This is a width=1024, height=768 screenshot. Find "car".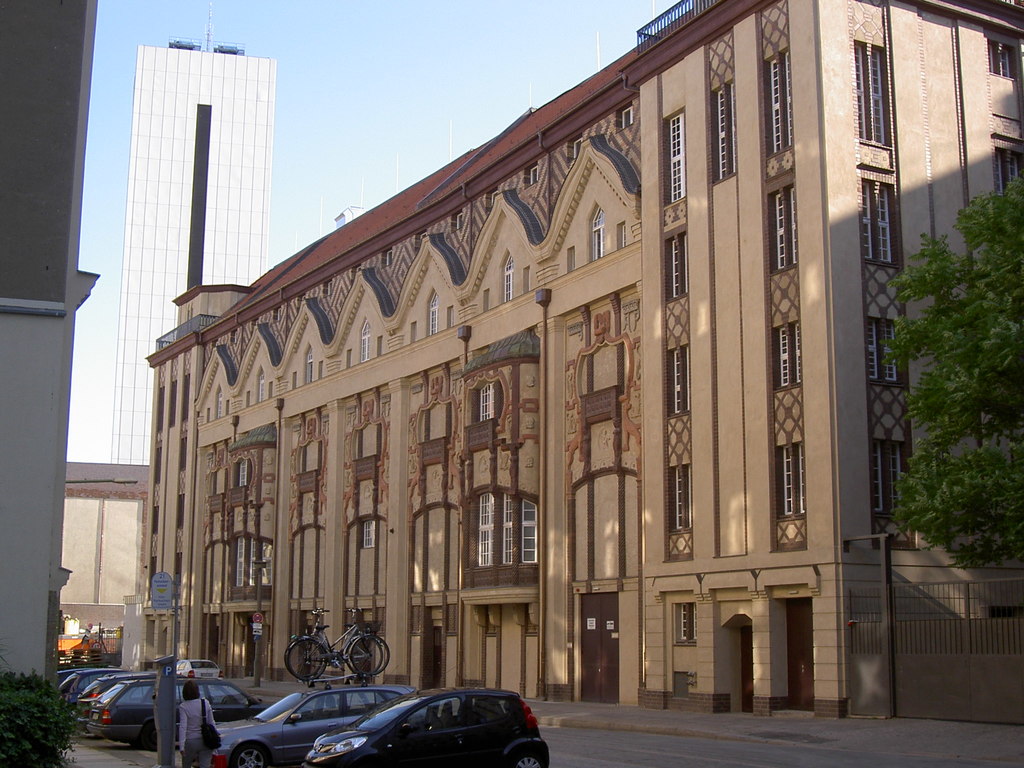
Bounding box: x1=208 y1=687 x2=410 y2=767.
